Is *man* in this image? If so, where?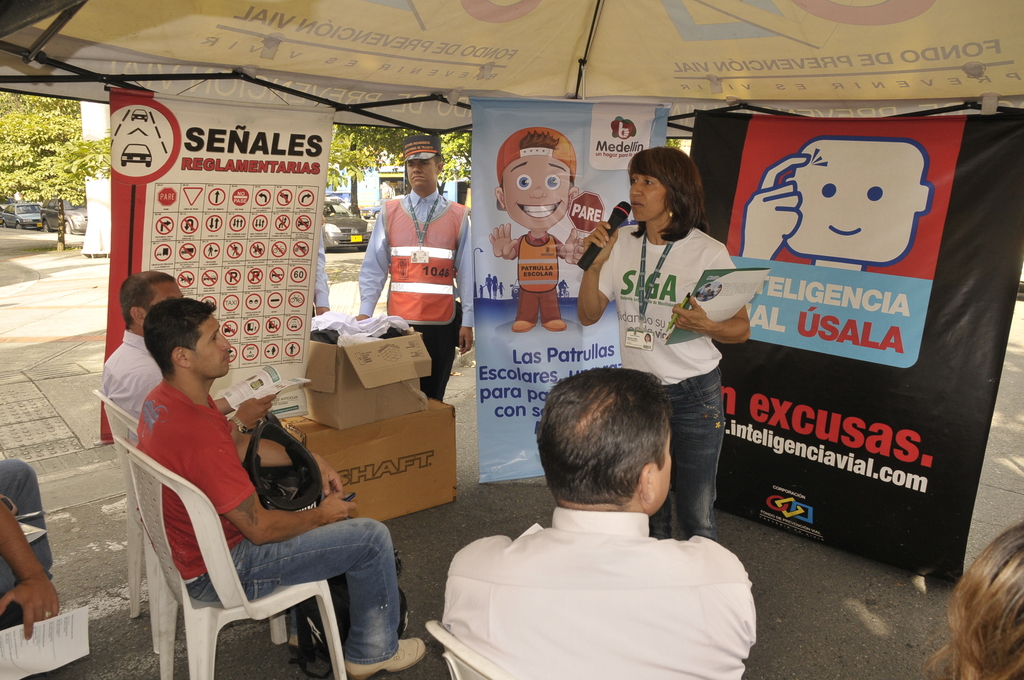
Yes, at BBox(0, 457, 60, 642).
